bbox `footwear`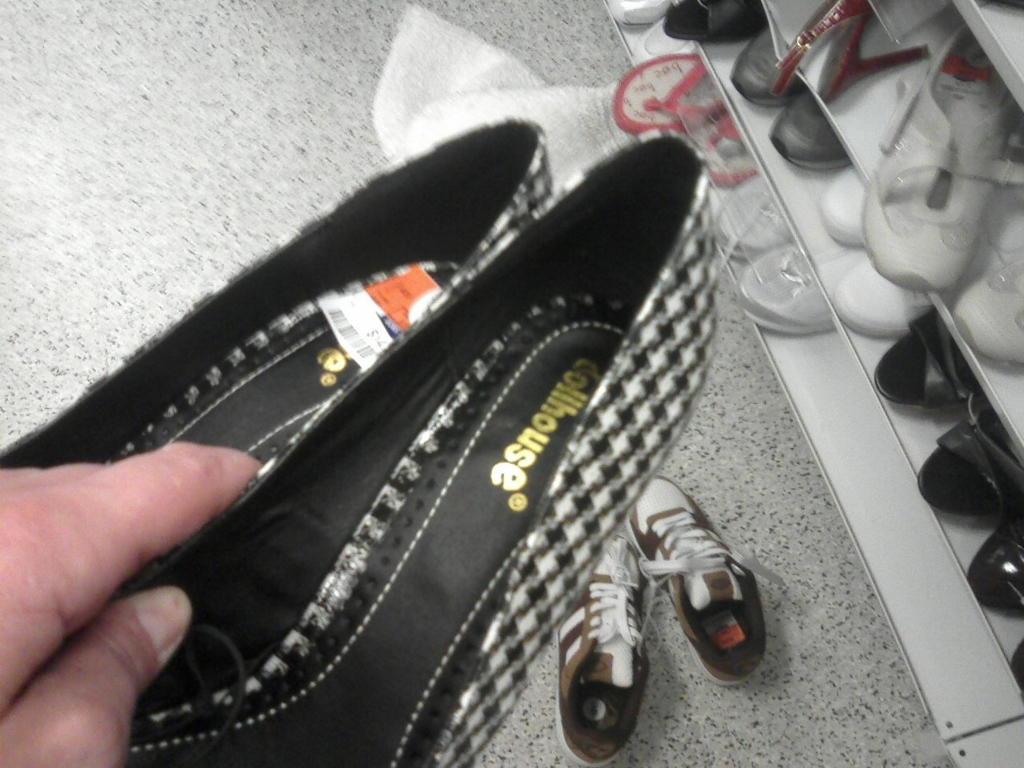
{"left": 0, "top": 114, "right": 552, "bottom": 586}
